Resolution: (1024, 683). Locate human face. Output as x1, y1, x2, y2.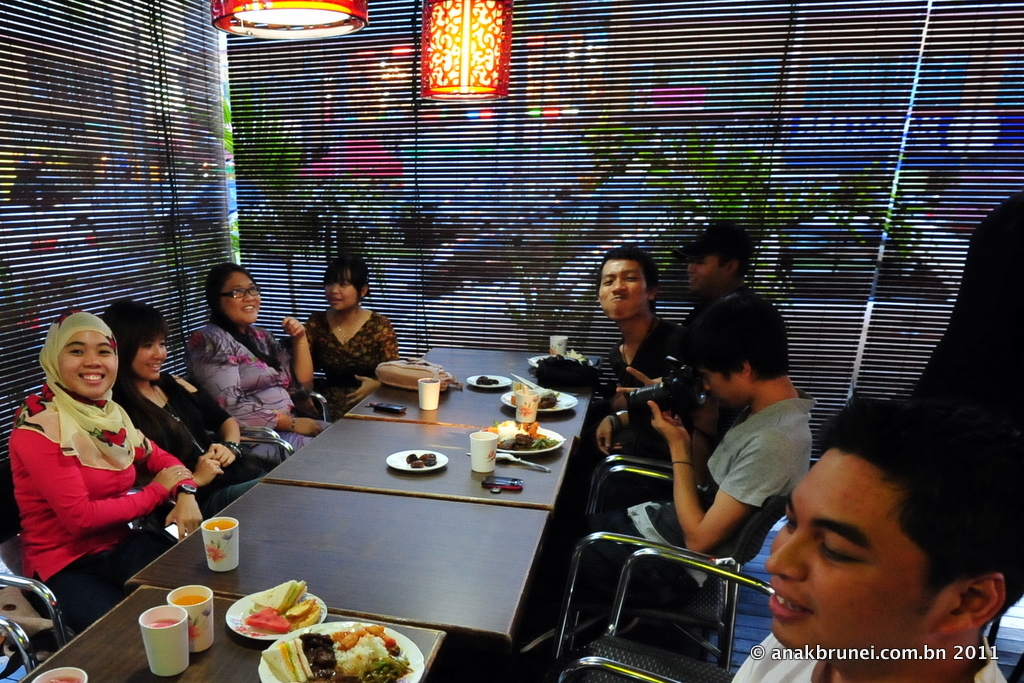
65, 334, 115, 398.
